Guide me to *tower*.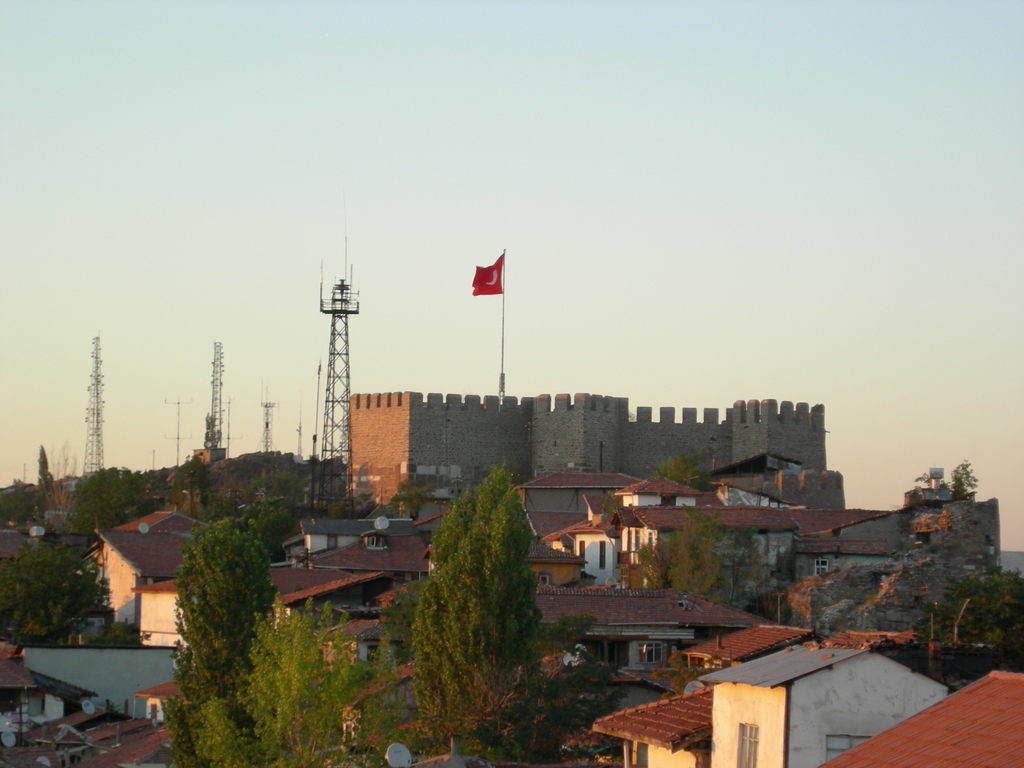
Guidance: bbox=[81, 332, 108, 476].
